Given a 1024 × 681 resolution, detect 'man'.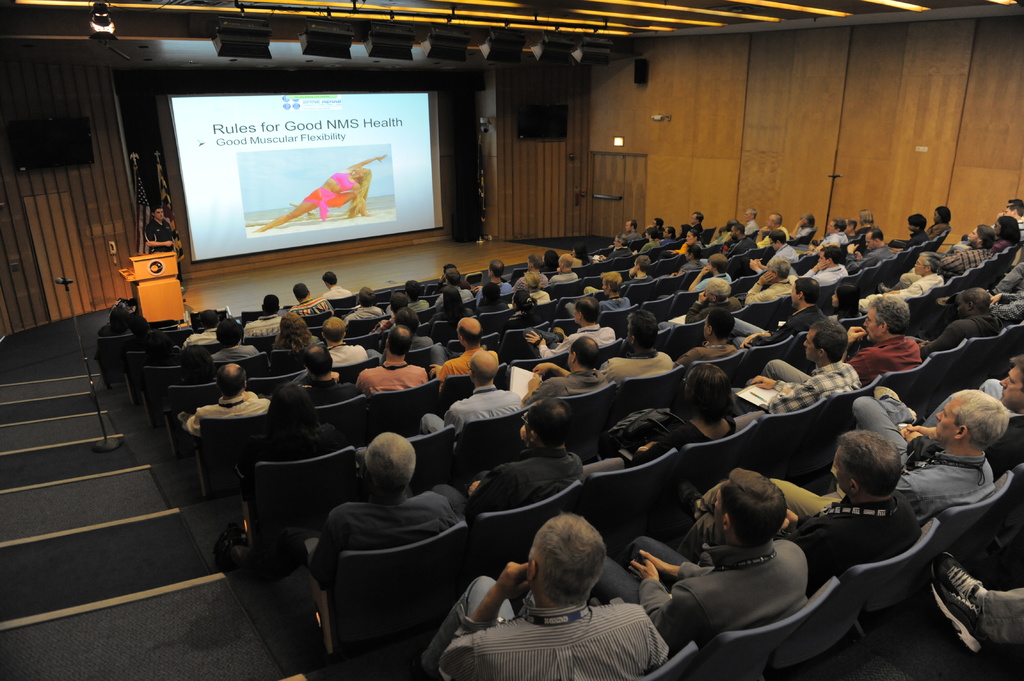
select_region(896, 230, 993, 280).
